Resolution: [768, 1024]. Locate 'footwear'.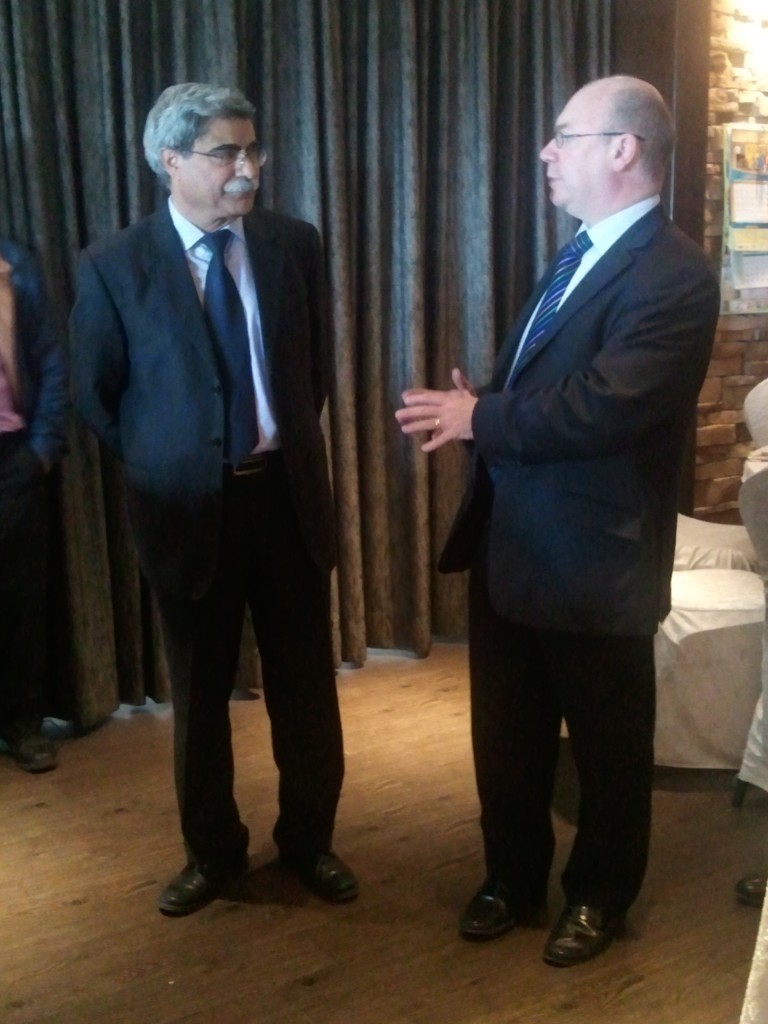
{"left": 735, "top": 863, "right": 767, "bottom": 902}.
